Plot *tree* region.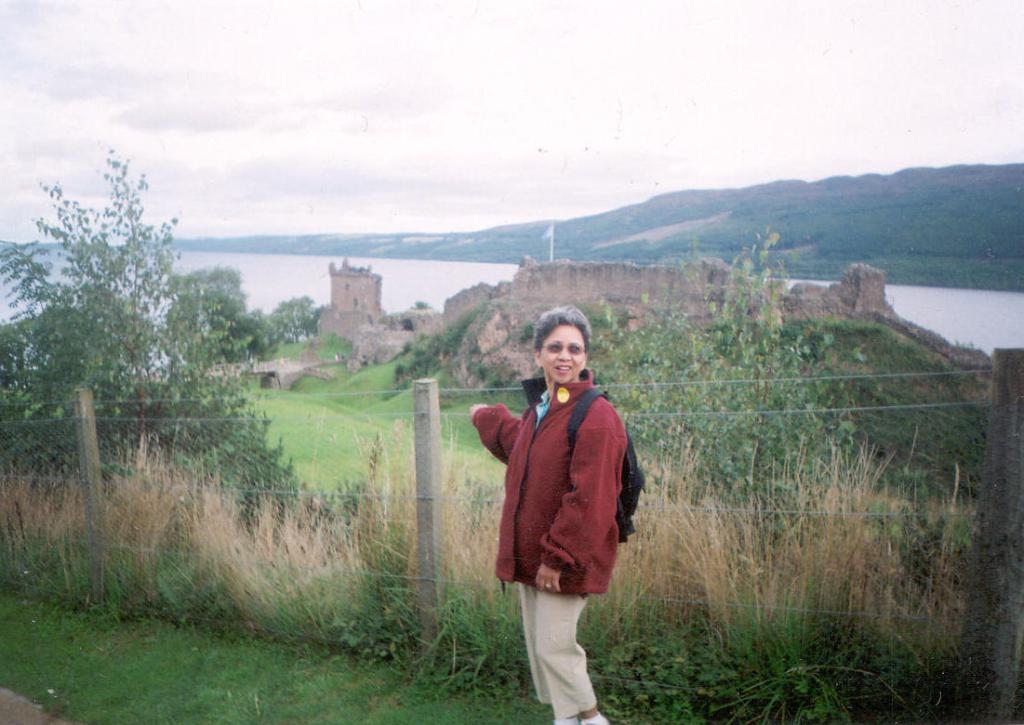
Plotted at locate(271, 294, 339, 338).
